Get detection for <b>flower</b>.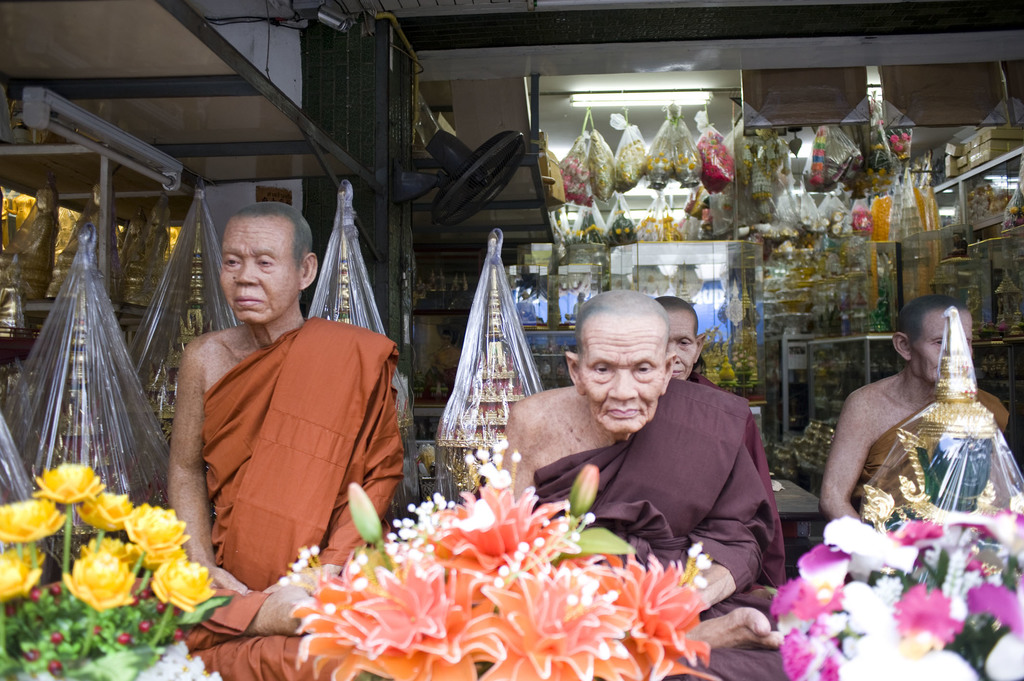
Detection: [left=36, top=466, right=106, bottom=502].
